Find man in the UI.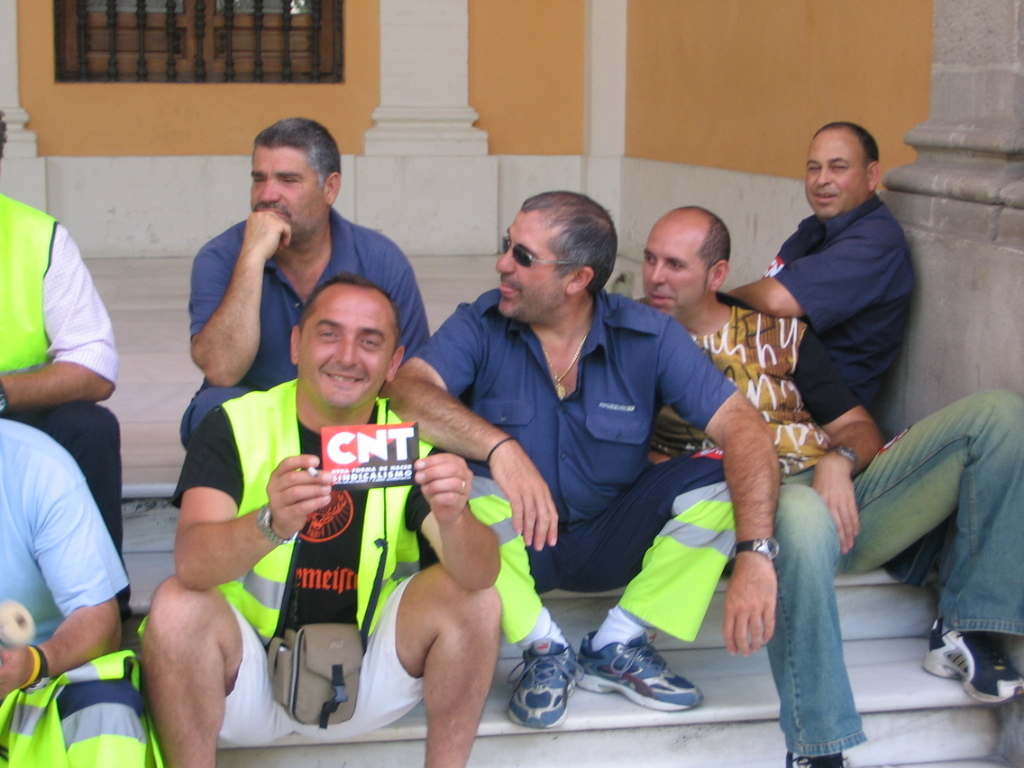
UI element at 178,114,435,450.
